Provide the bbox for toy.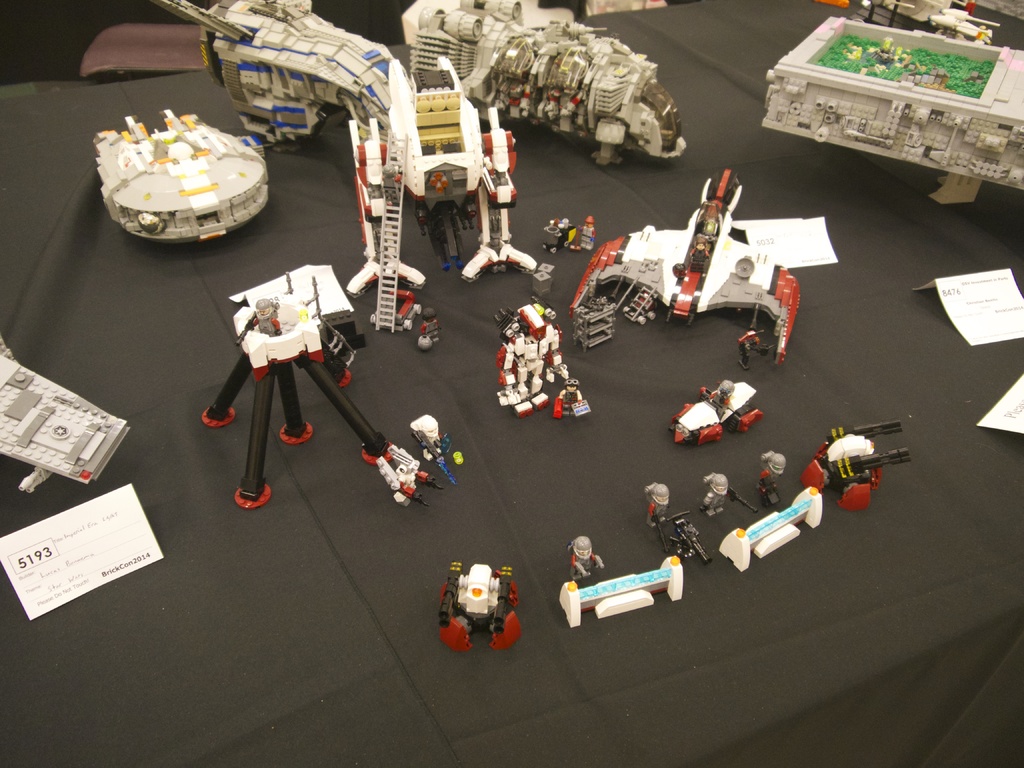
x1=95 y1=107 x2=268 y2=241.
